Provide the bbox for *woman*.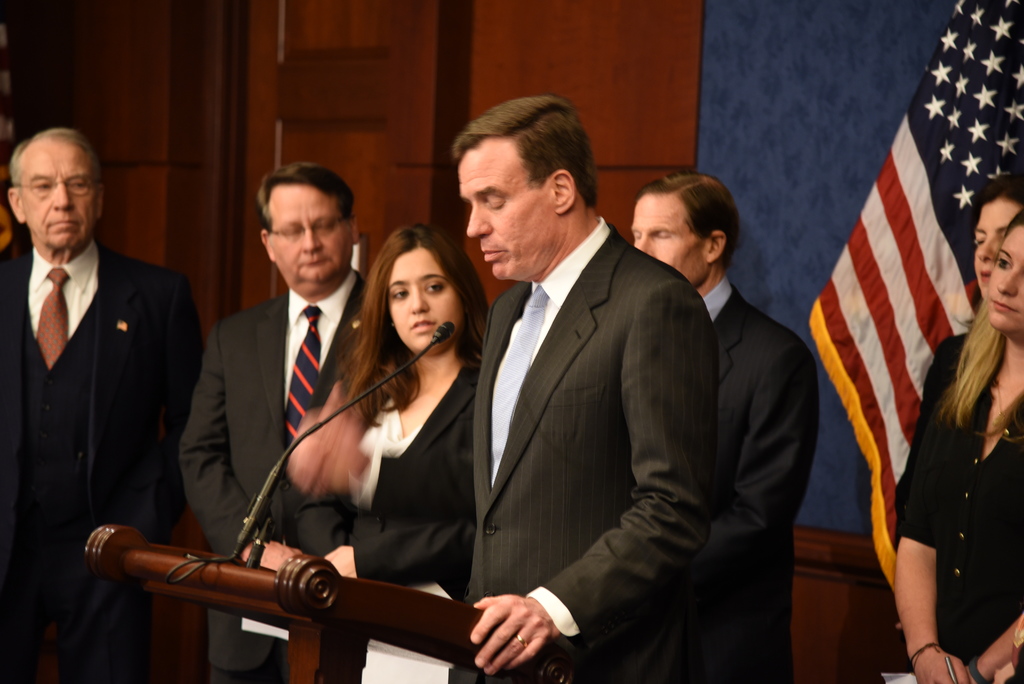
(x1=223, y1=200, x2=439, y2=635).
